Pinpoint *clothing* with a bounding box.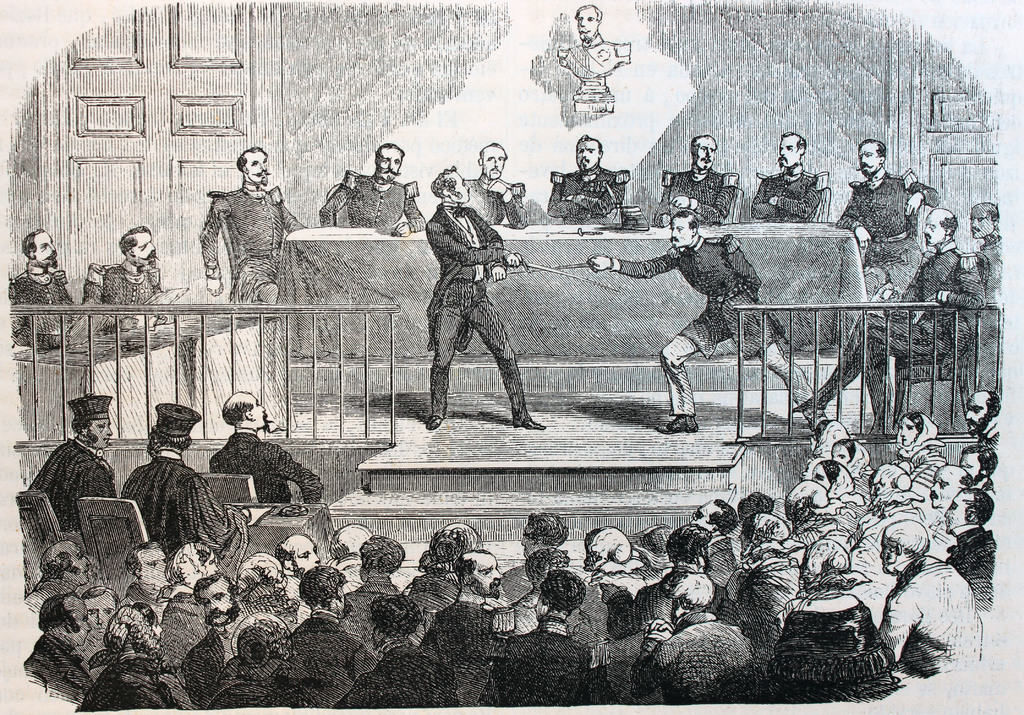
<box>551,171,626,223</box>.
